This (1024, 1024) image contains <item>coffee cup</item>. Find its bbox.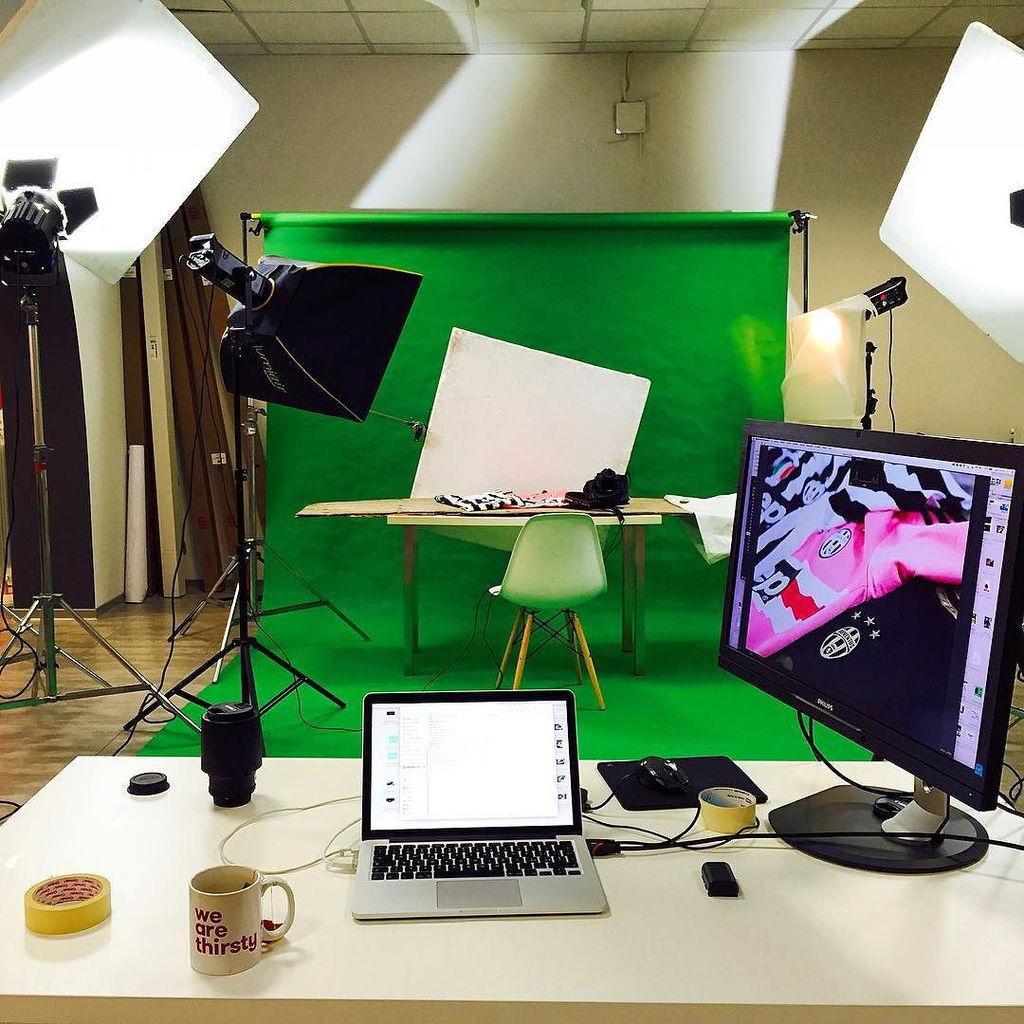
x1=189 y1=864 x2=297 y2=977.
